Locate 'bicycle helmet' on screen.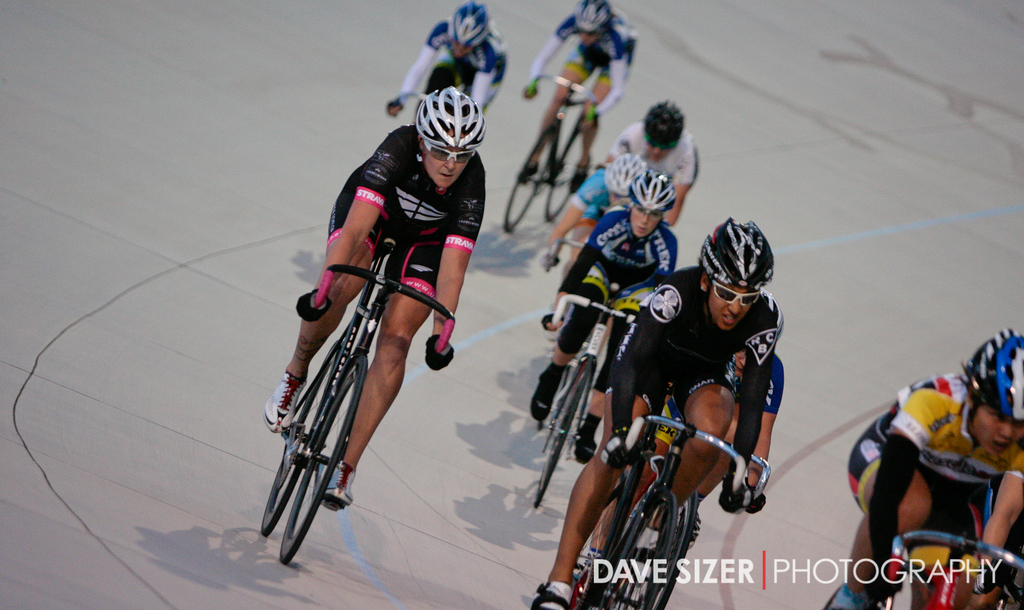
On screen at {"x1": 450, "y1": 1, "x2": 495, "y2": 53}.
